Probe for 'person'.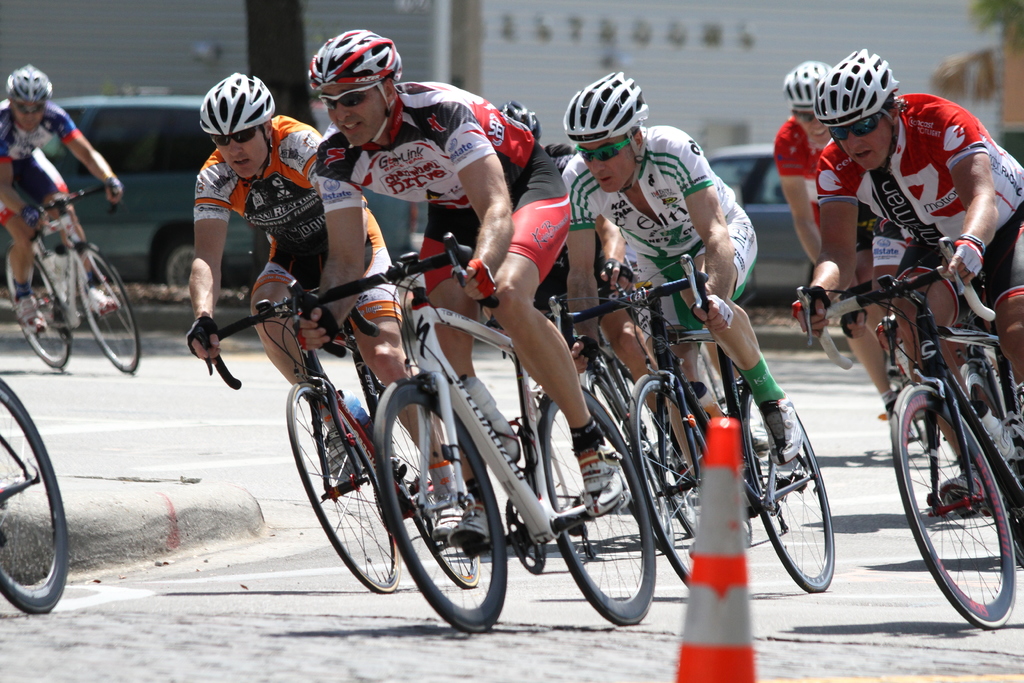
Probe result: Rect(482, 97, 541, 392).
